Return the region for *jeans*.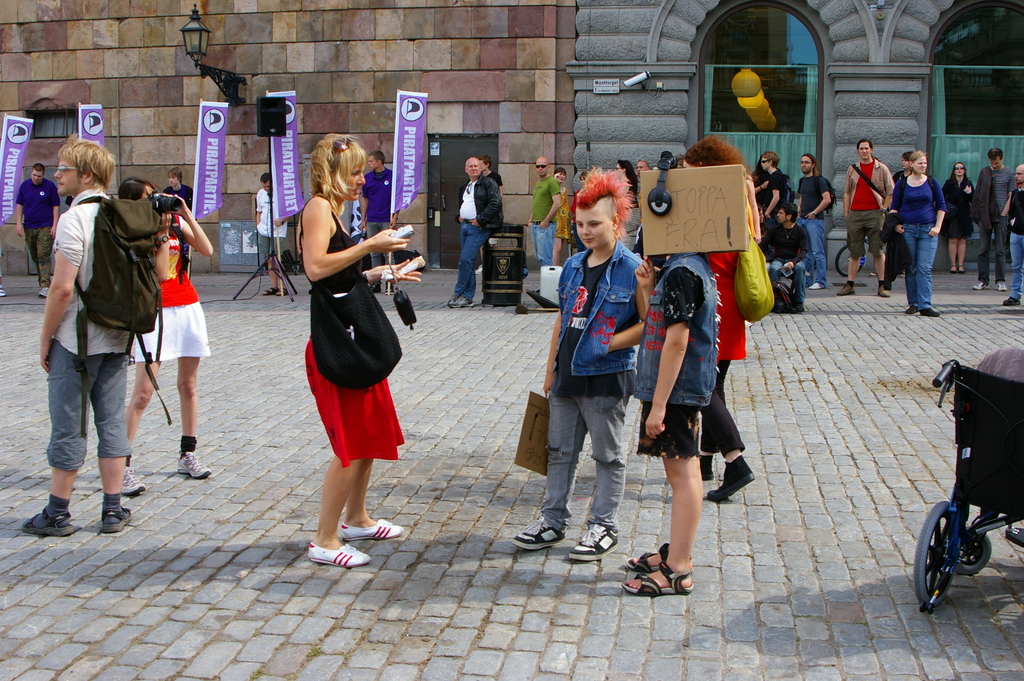
bbox(801, 220, 829, 290).
